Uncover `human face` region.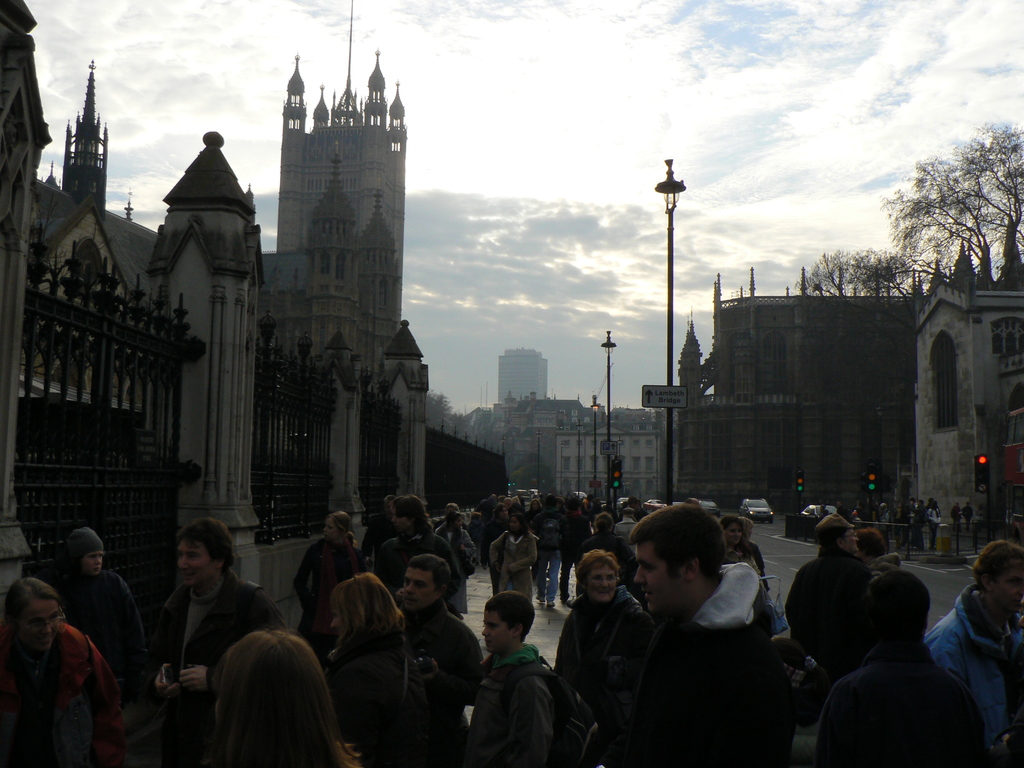
Uncovered: (19, 607, 58, 650).
